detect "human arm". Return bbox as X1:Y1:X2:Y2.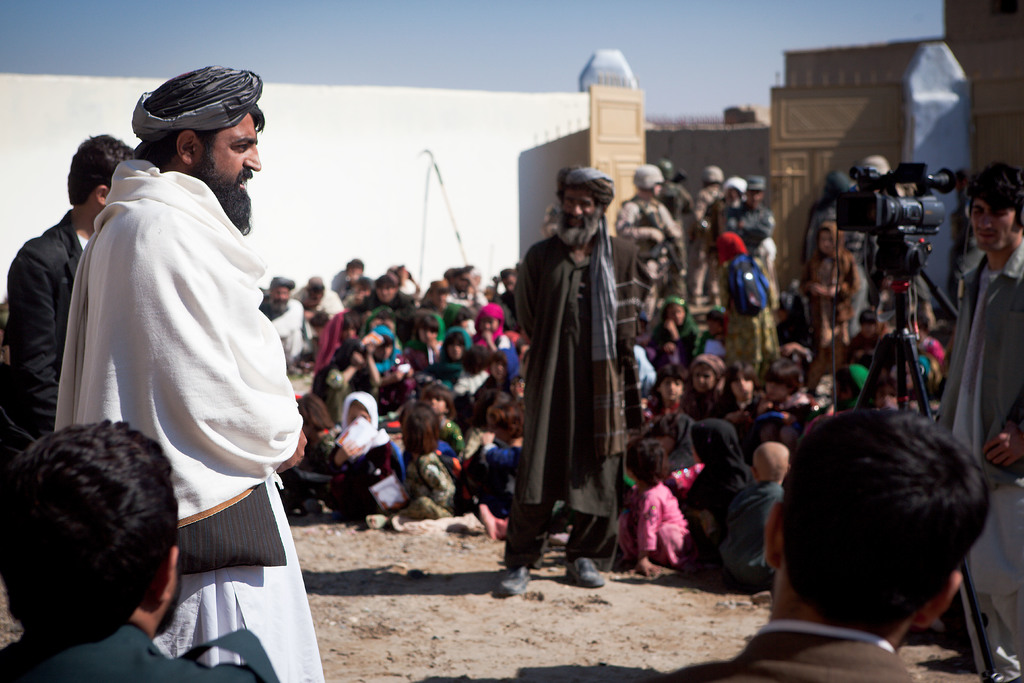
631:492:663:578.
